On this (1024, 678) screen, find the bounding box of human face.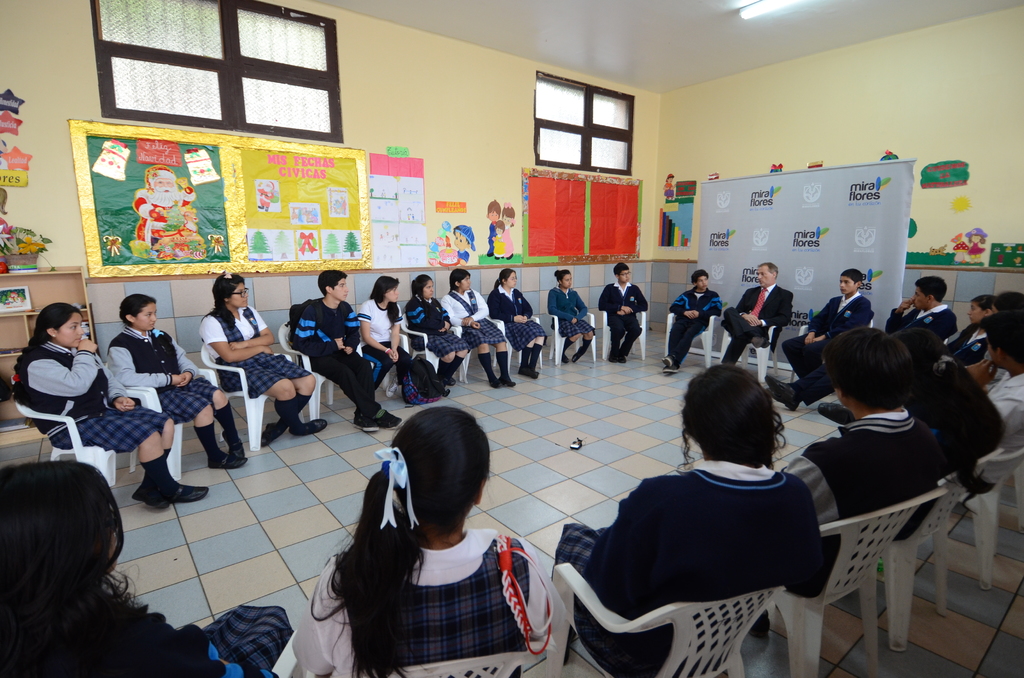
Bounding box: [840,278,858,295].
